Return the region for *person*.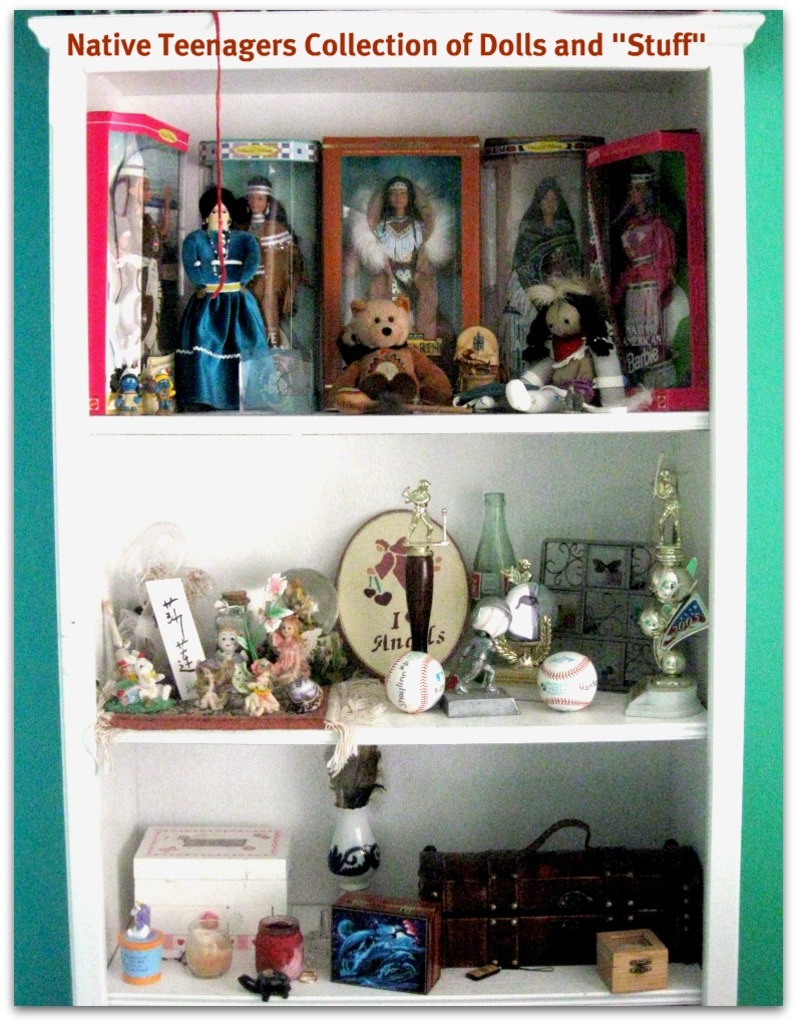
crop(509, 177, 587, 370).
